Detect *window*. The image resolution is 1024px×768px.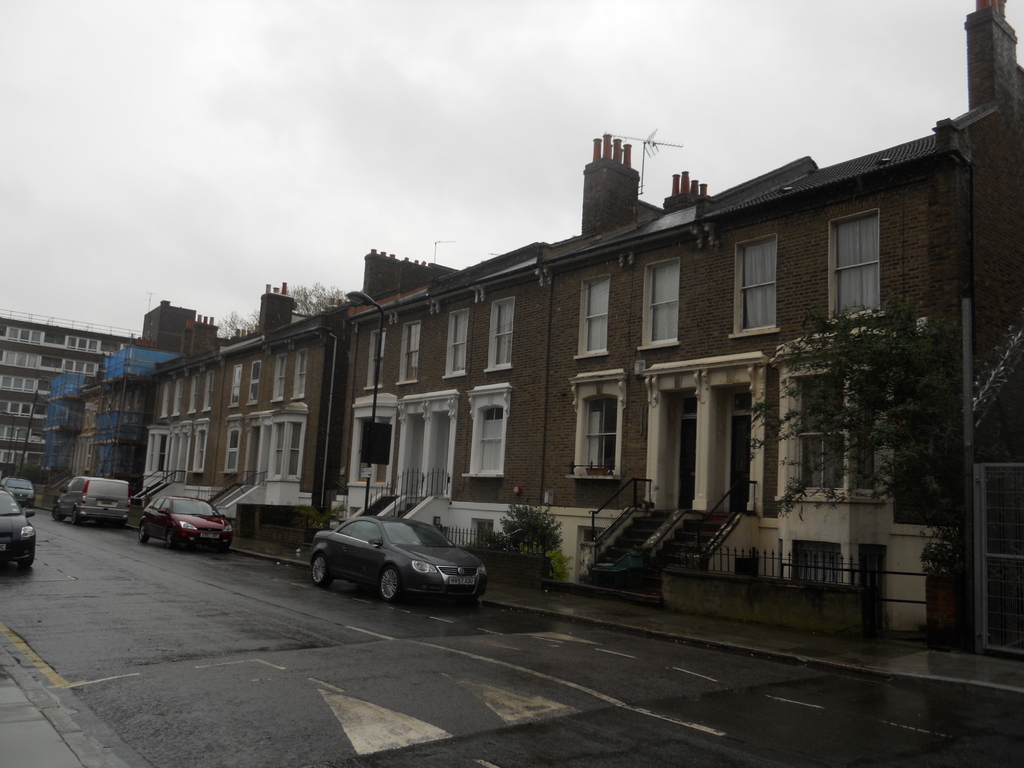
769,324,892,502.
